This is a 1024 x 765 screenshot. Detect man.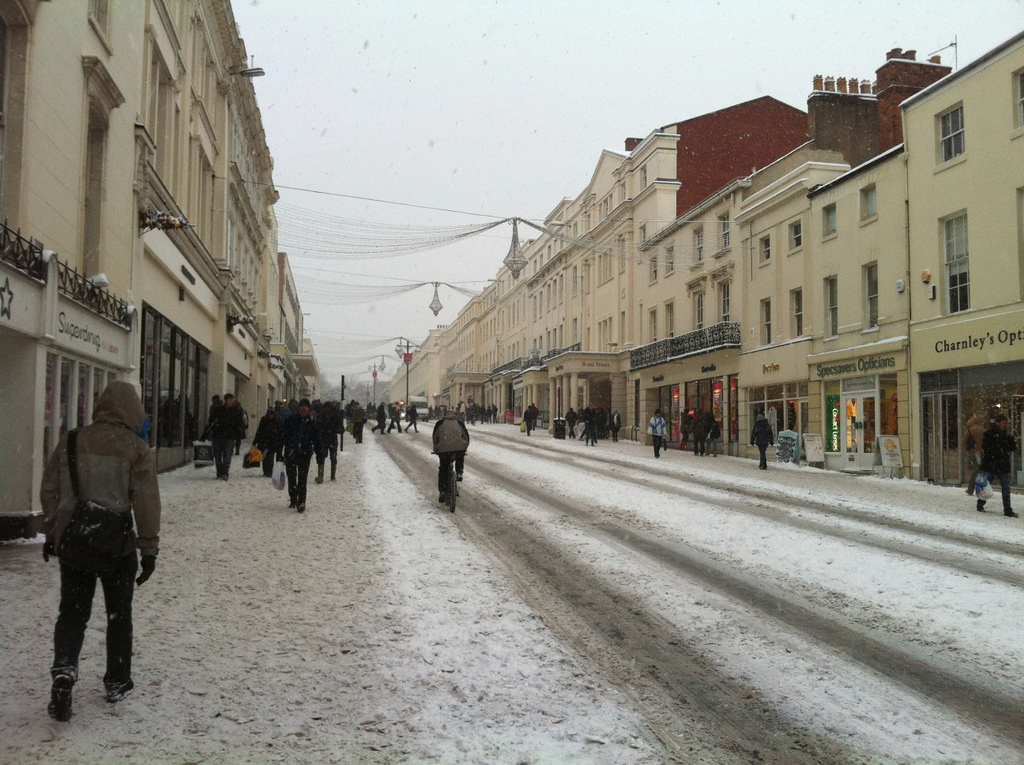
x1=349, y1=401, x2=369, y2=448.
